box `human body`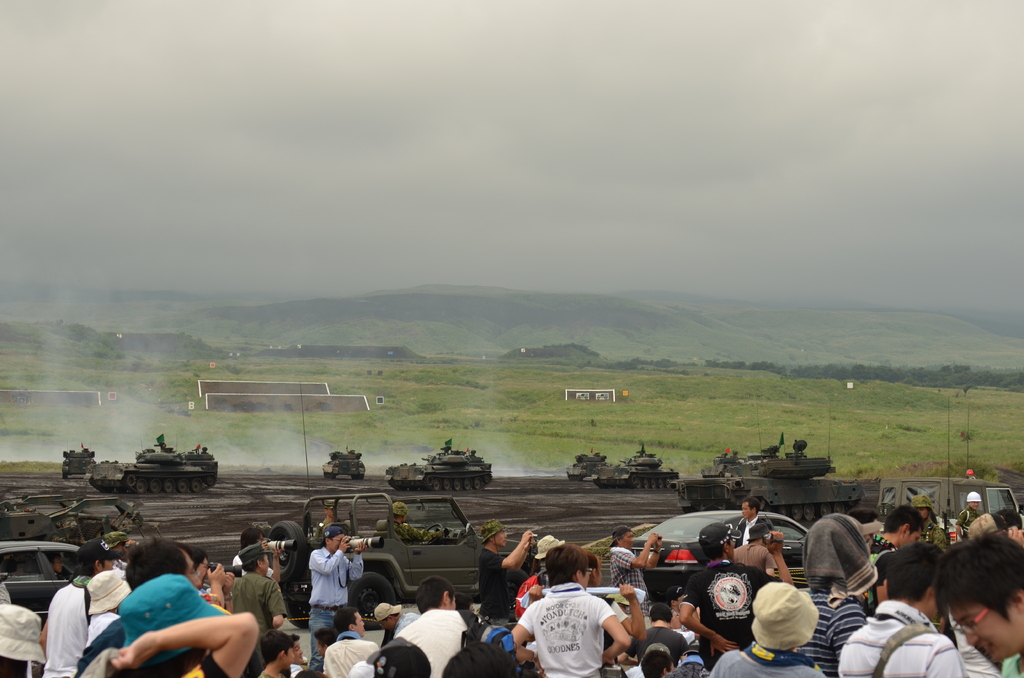
BBox(232, 548, 296, 674)
